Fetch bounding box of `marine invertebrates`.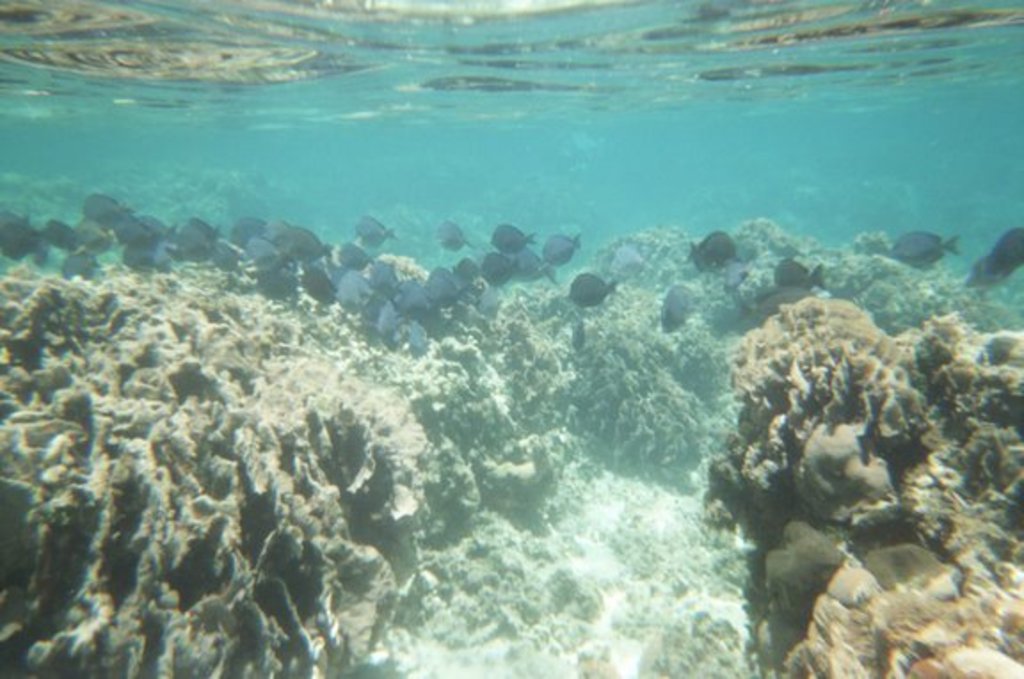
Bbox: select_region(0, 268, 560, 667).
